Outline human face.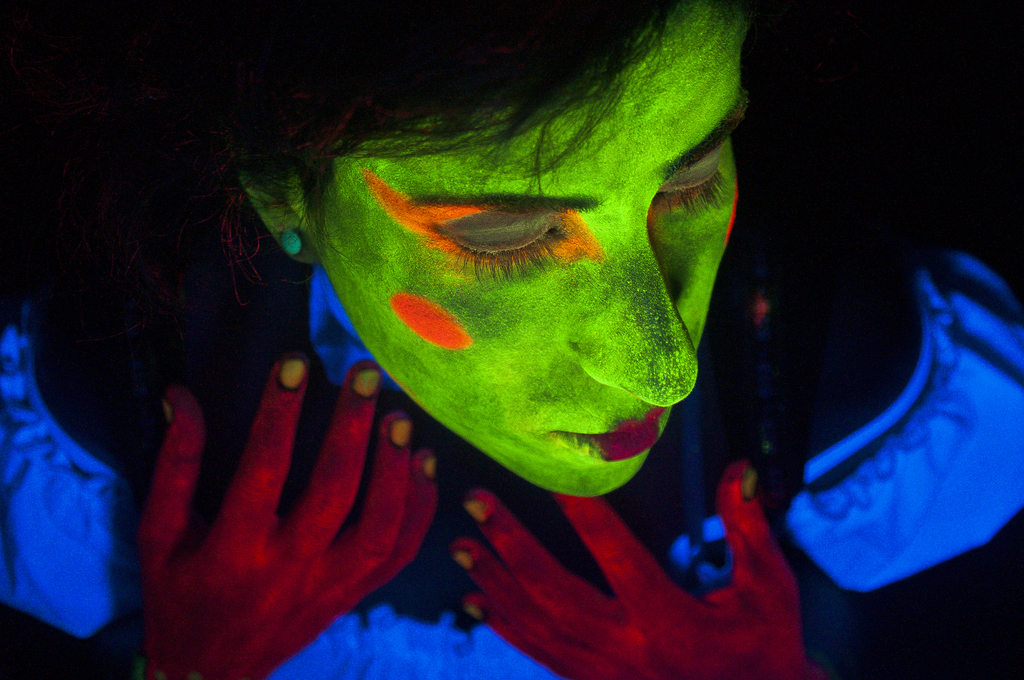
Outline: {"left": 287, "top": 9, "right": 747, "bottom": 494}.
